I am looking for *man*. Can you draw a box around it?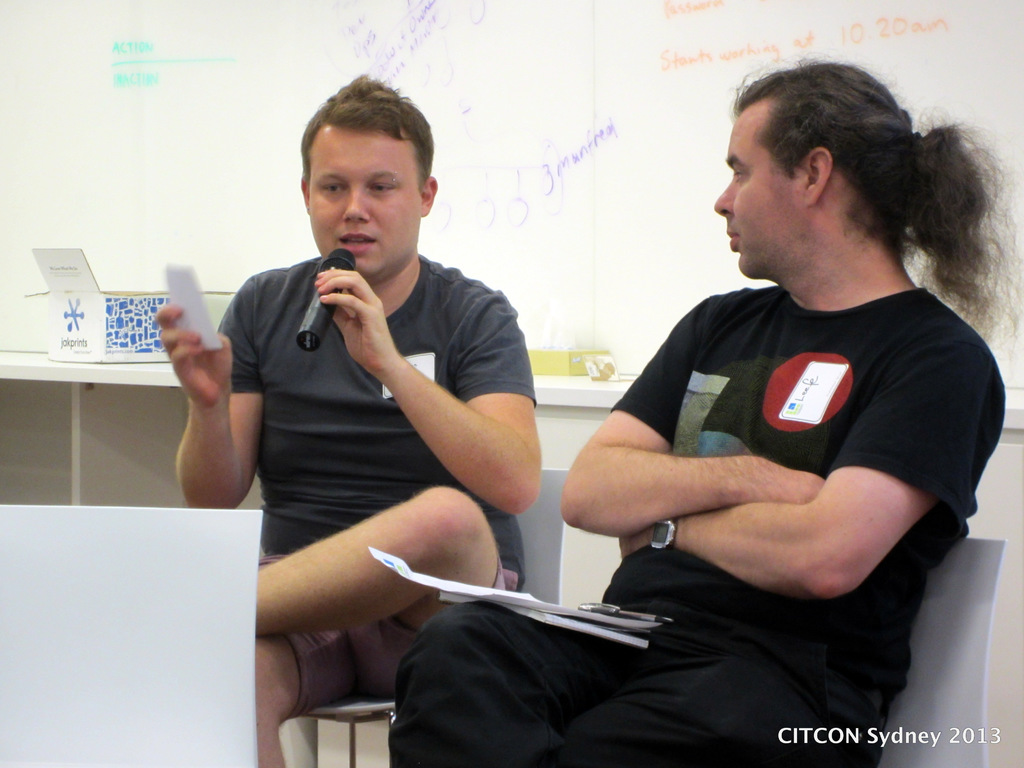
Sure, the bounding box is [379, 49, 1003, 767].
